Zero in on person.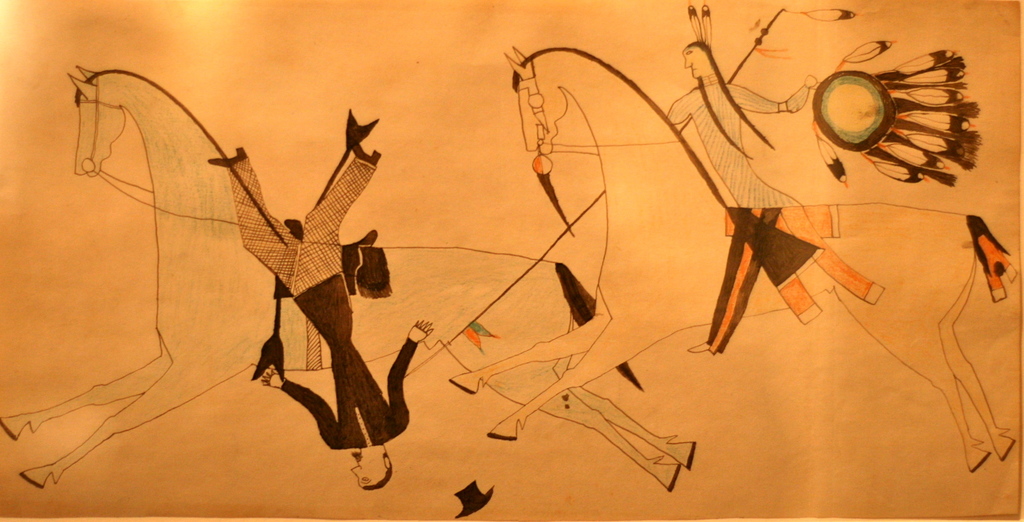
Zeroed in: [652, 31, 827, 209].
